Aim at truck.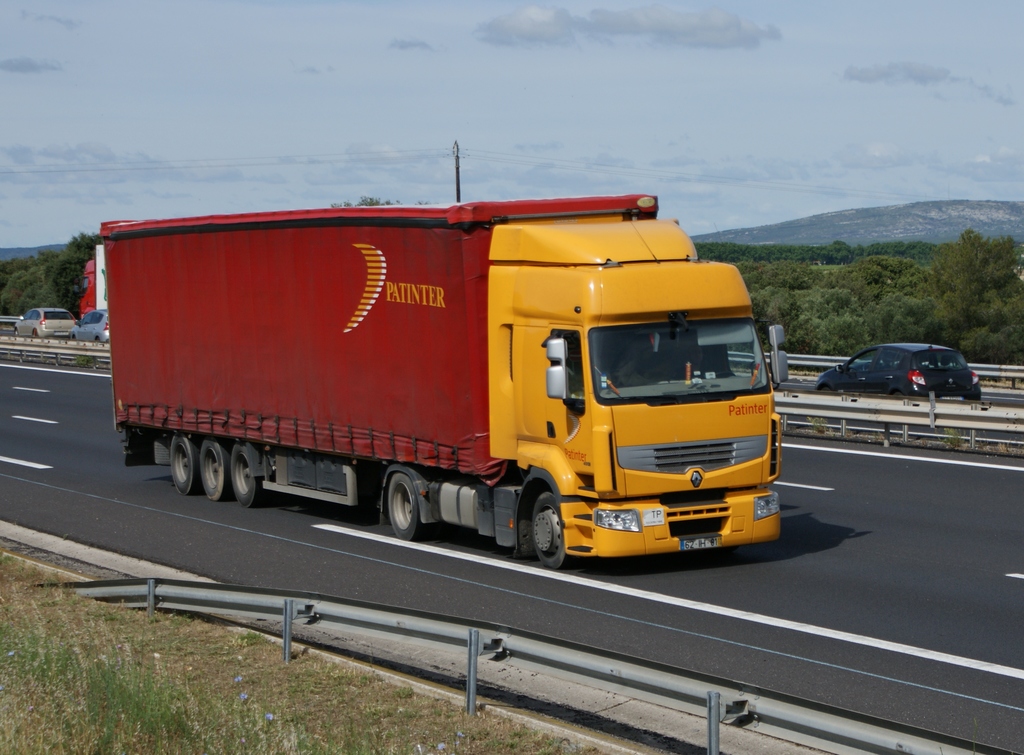
Aimed at pyautogui.locateOnScreen(97, 187, 794, 569).
